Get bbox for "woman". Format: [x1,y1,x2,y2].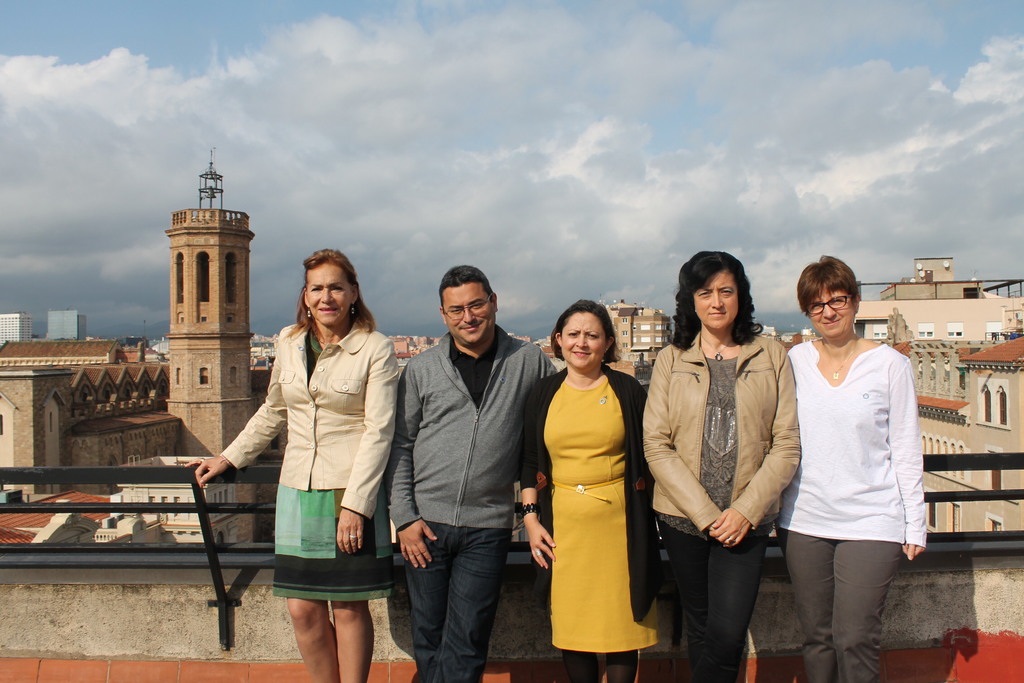
[192,250,403,682].
